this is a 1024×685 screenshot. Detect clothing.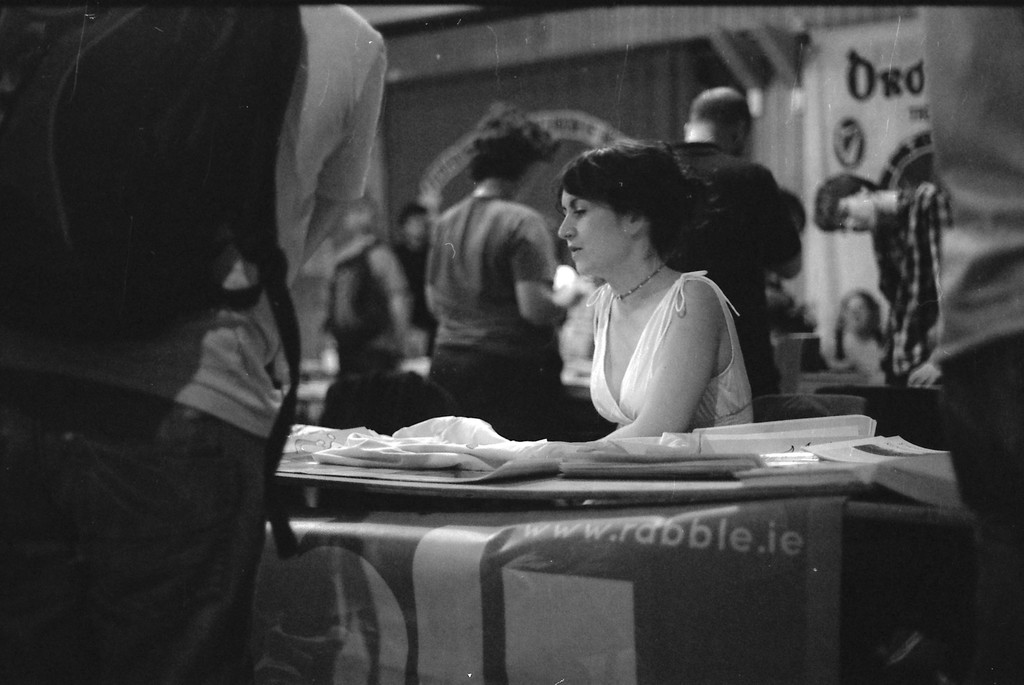
[672,140,799,395].
